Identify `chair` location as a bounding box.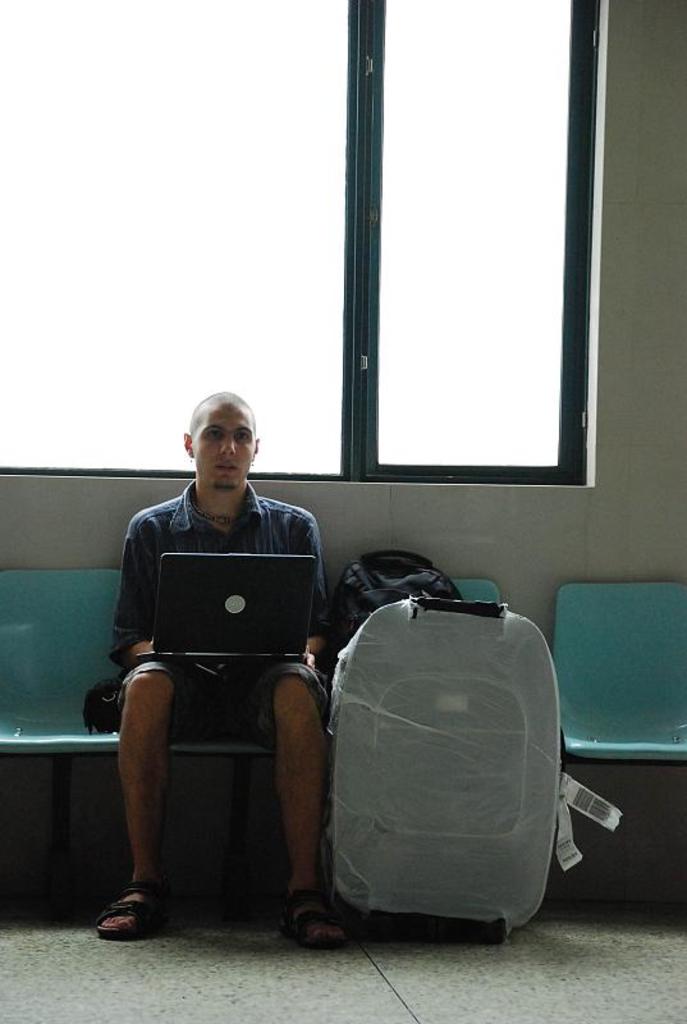
x1=549 y1=572 x2=681 y2=796.
